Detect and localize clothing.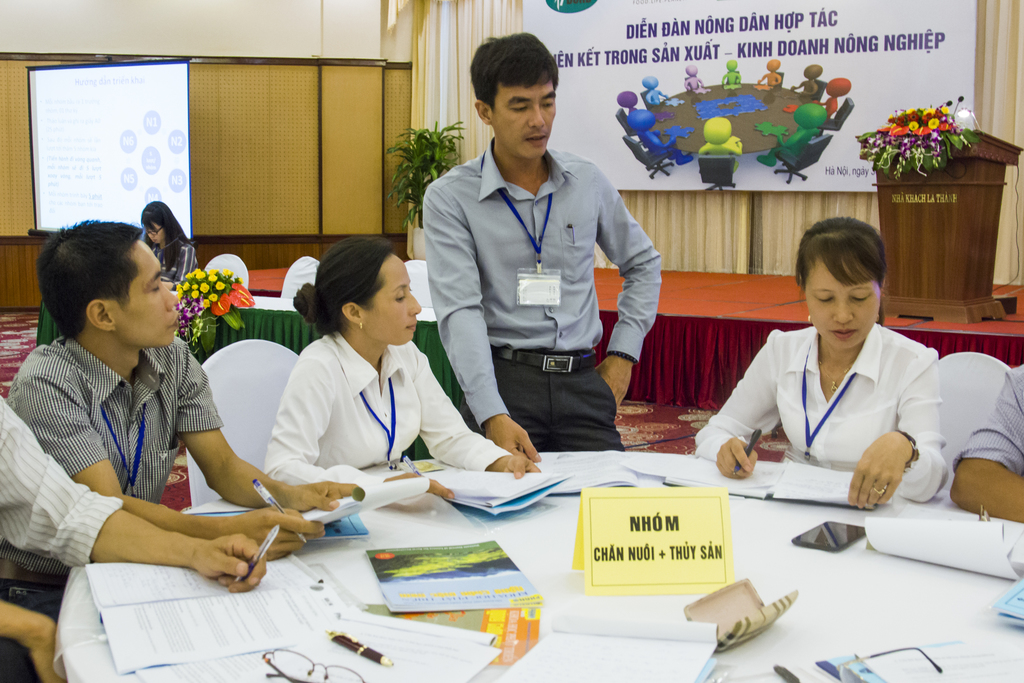
Localized at [259,327,507,506].
